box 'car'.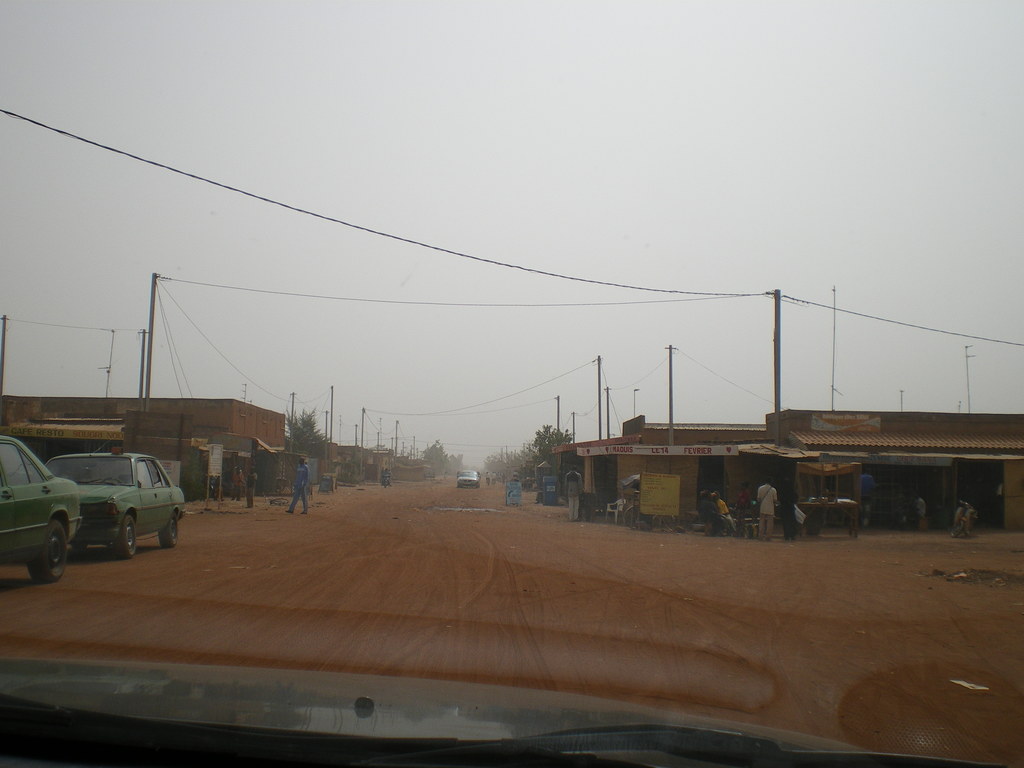
locate(0, 436, 83, 582).
